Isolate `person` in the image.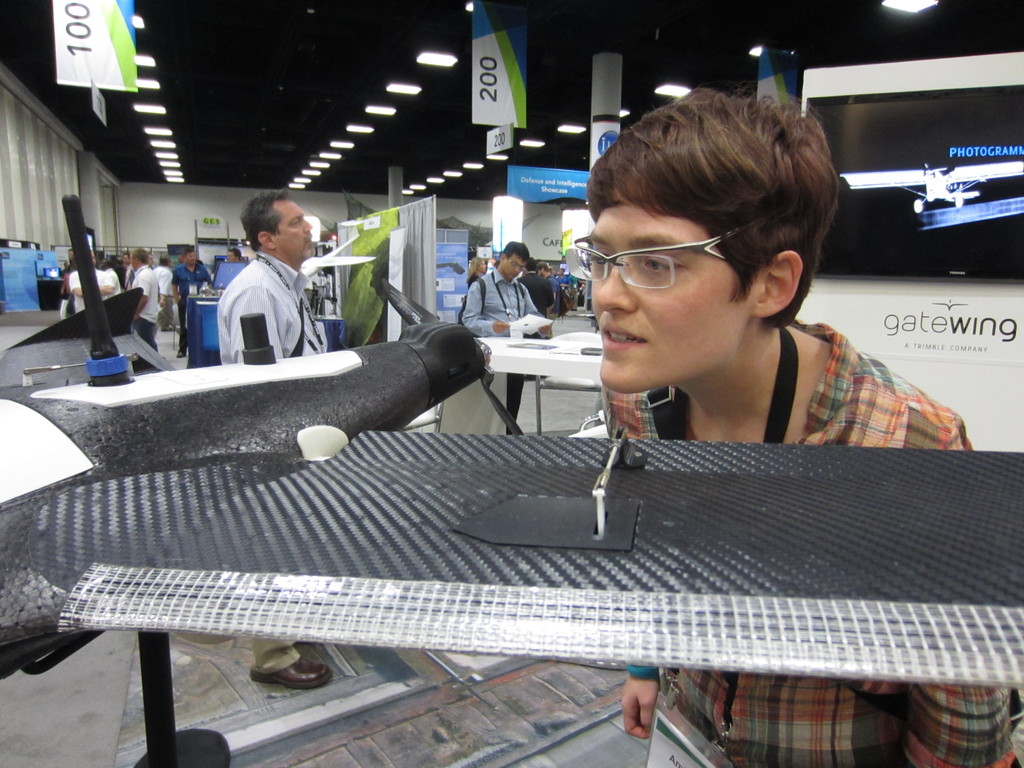
Isolated region: bbox=[221, 238, 238, 267].
